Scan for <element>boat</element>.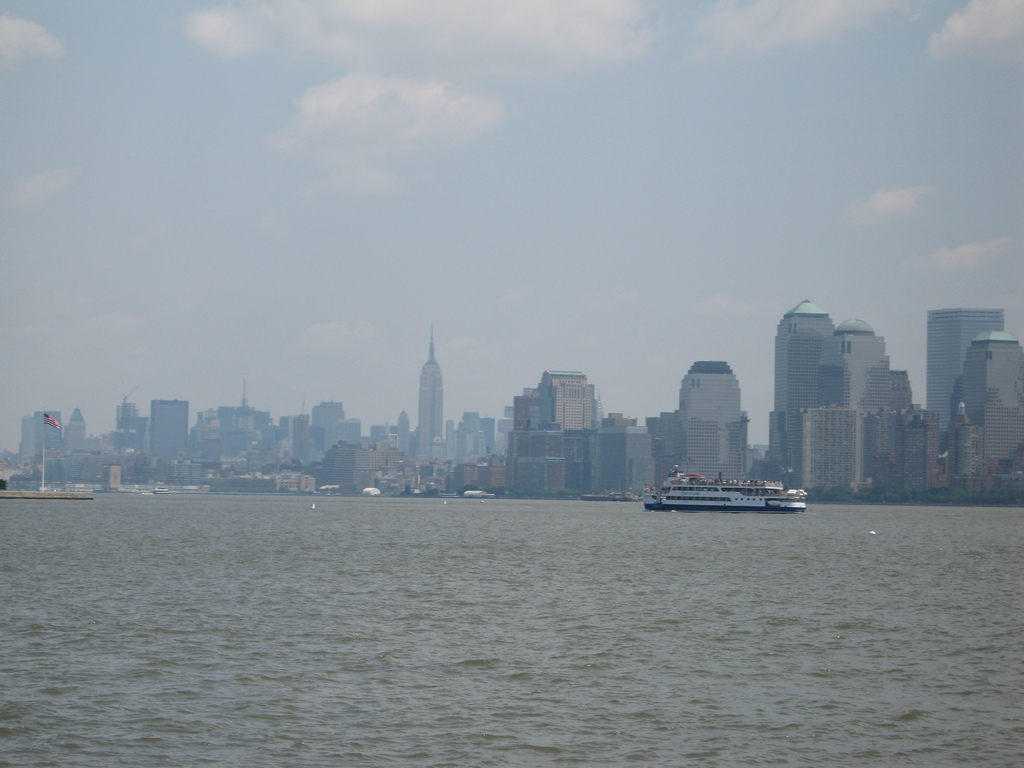
Scan result: locate(577, 484, 641, 500).
